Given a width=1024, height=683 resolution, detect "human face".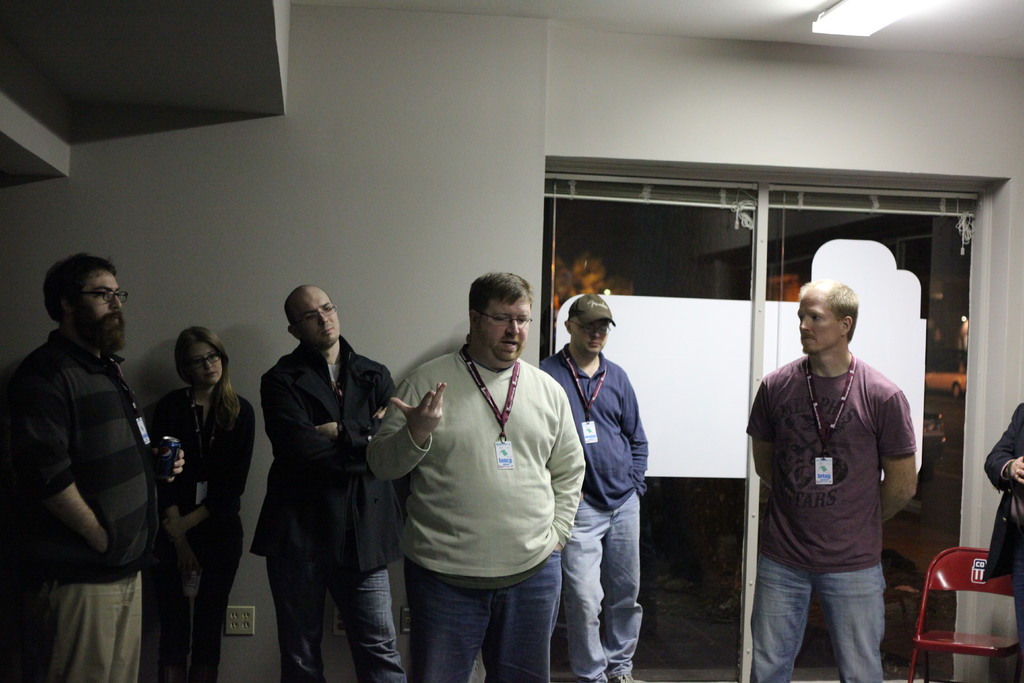
x1=575 y1=312 x2=608 y2=357.
